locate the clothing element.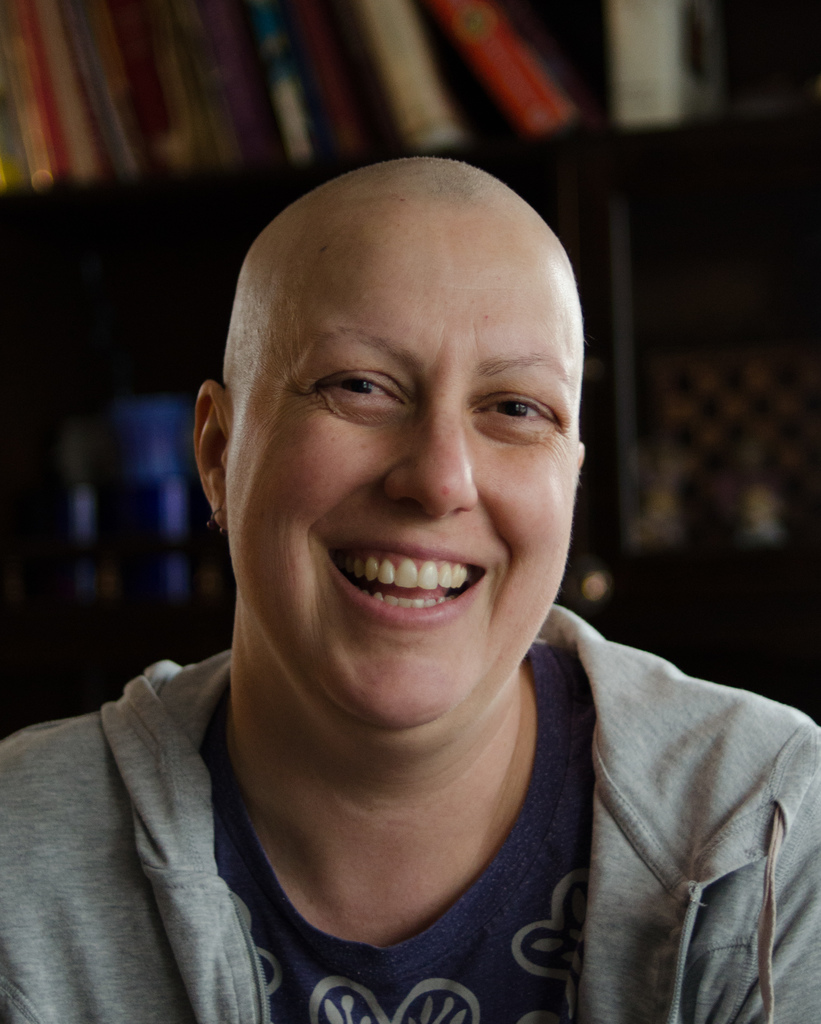
Element bbox: [0,604,820,1023].
